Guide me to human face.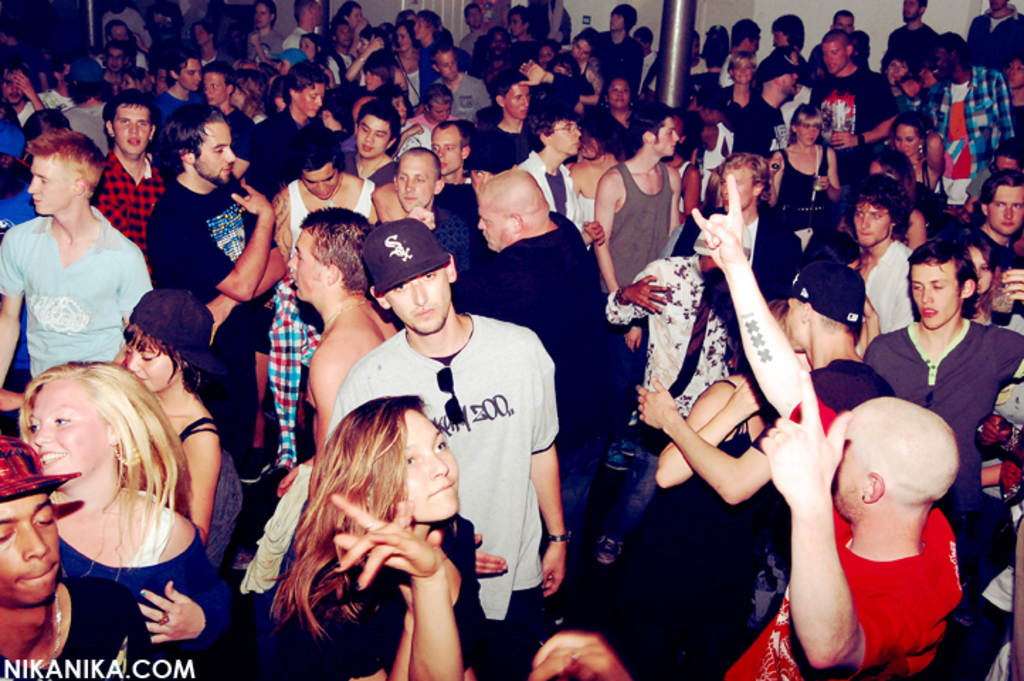
Guidance: bbox=[719, 167, 753, 216].
